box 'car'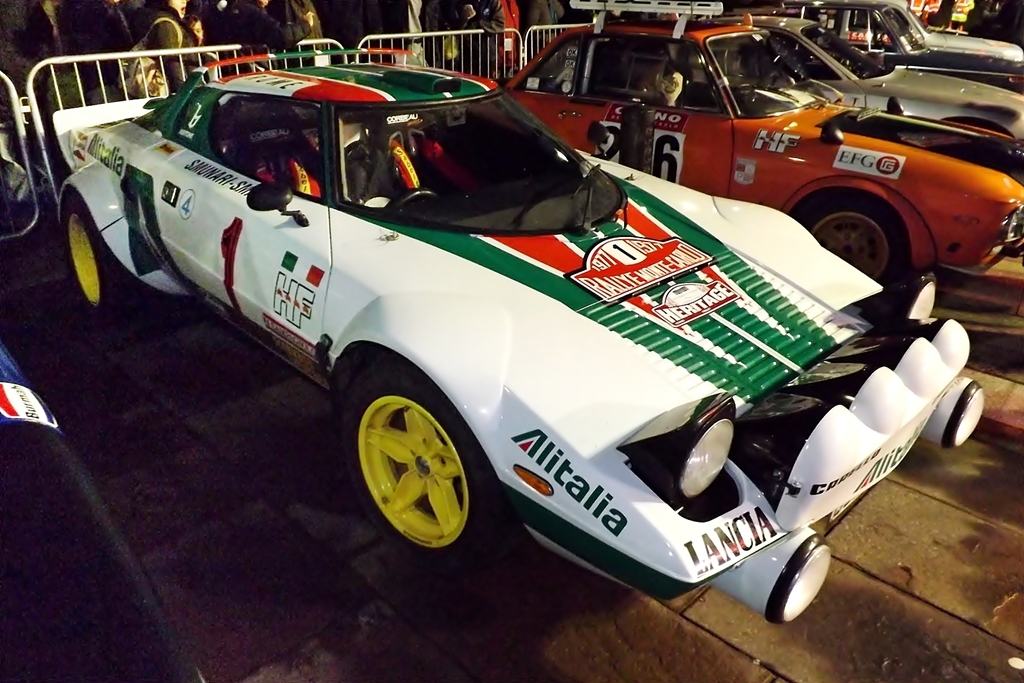
rect(414, 0, 1023, 287)
